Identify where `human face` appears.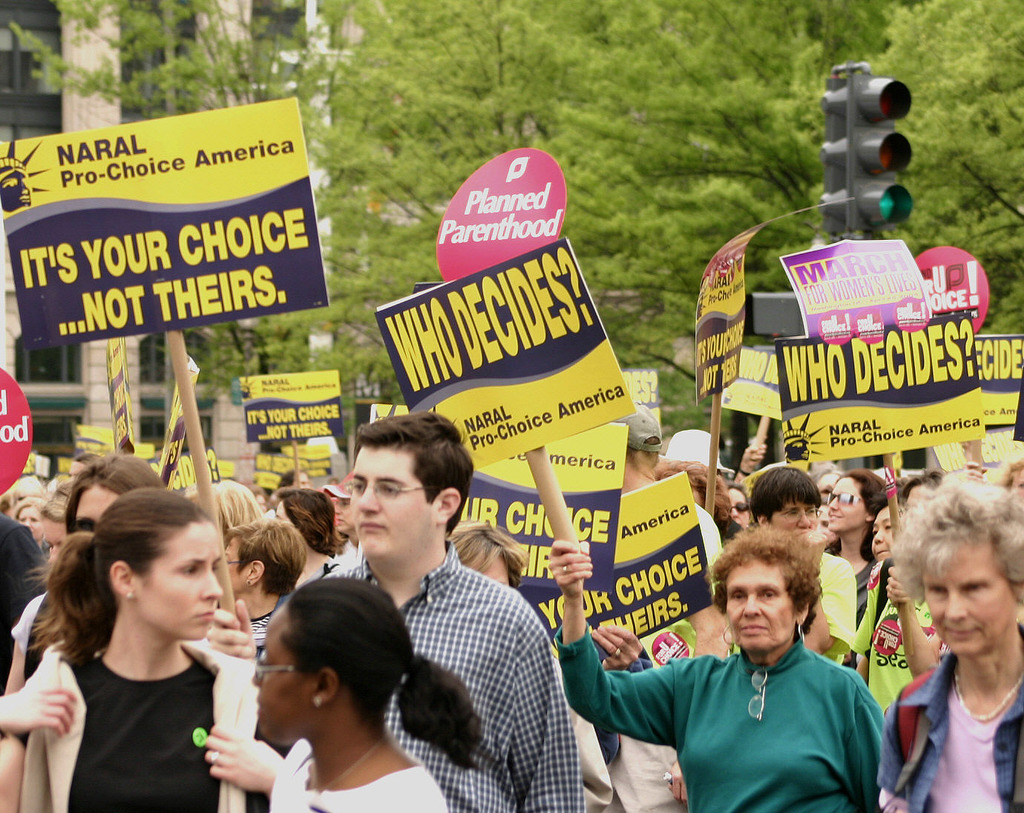
Appears at bbox=[871, 506, 896, 566].
